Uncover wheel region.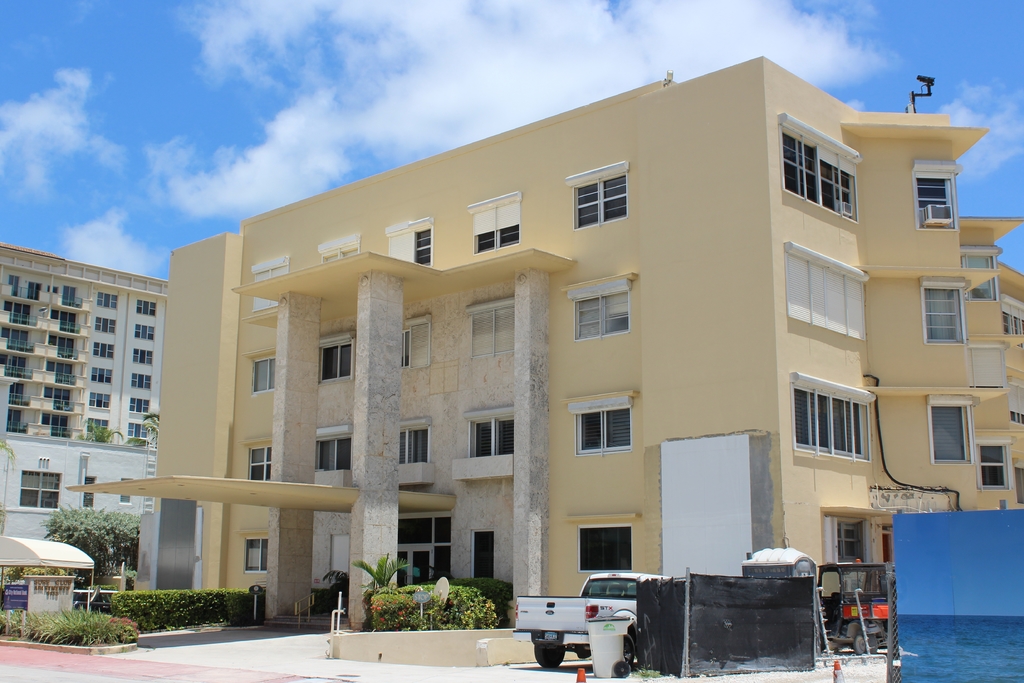
Uncovered: select_region(532, 643, 566, 666).
